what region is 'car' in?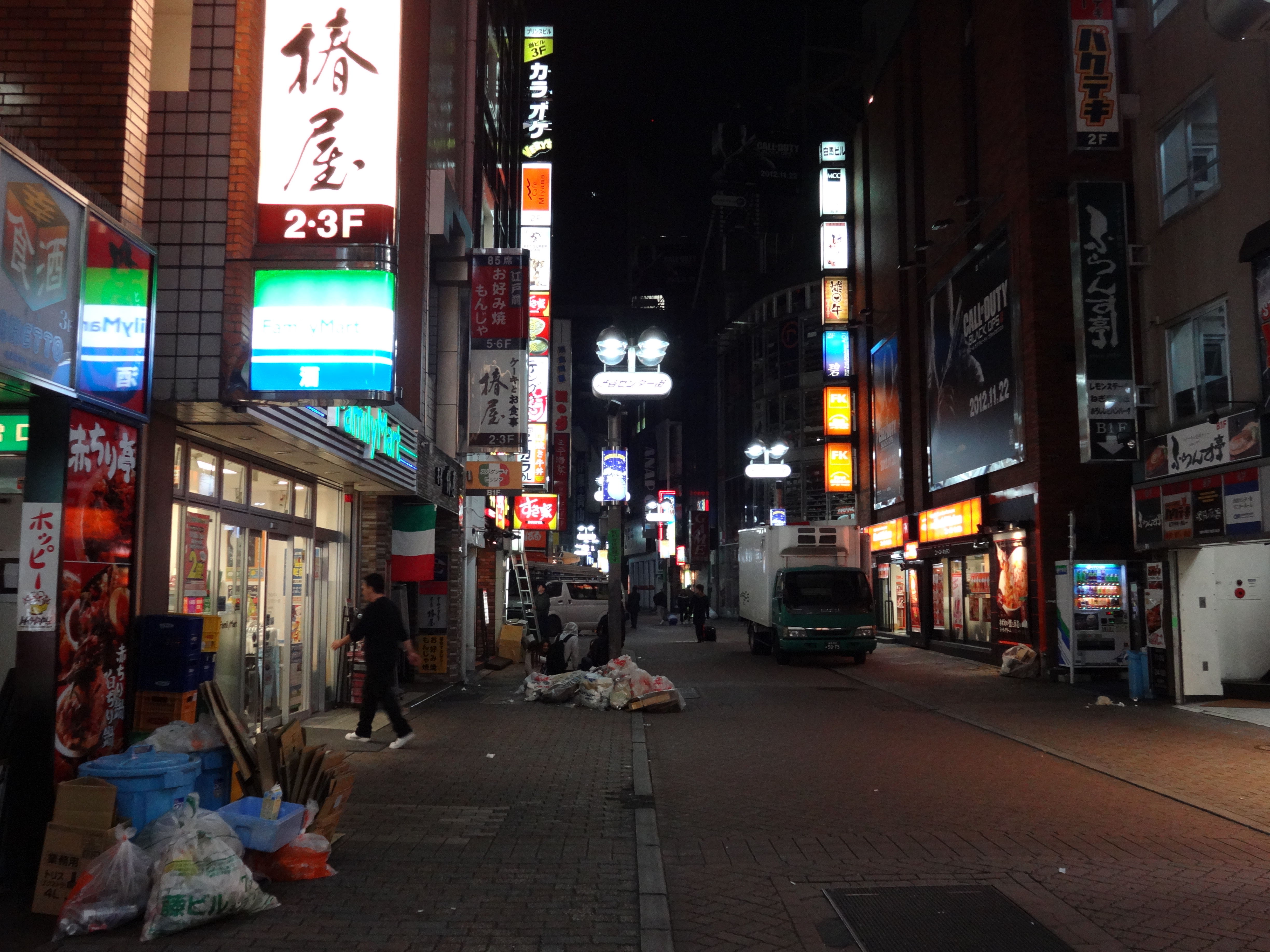
box=[142, 150, 164, 164].
